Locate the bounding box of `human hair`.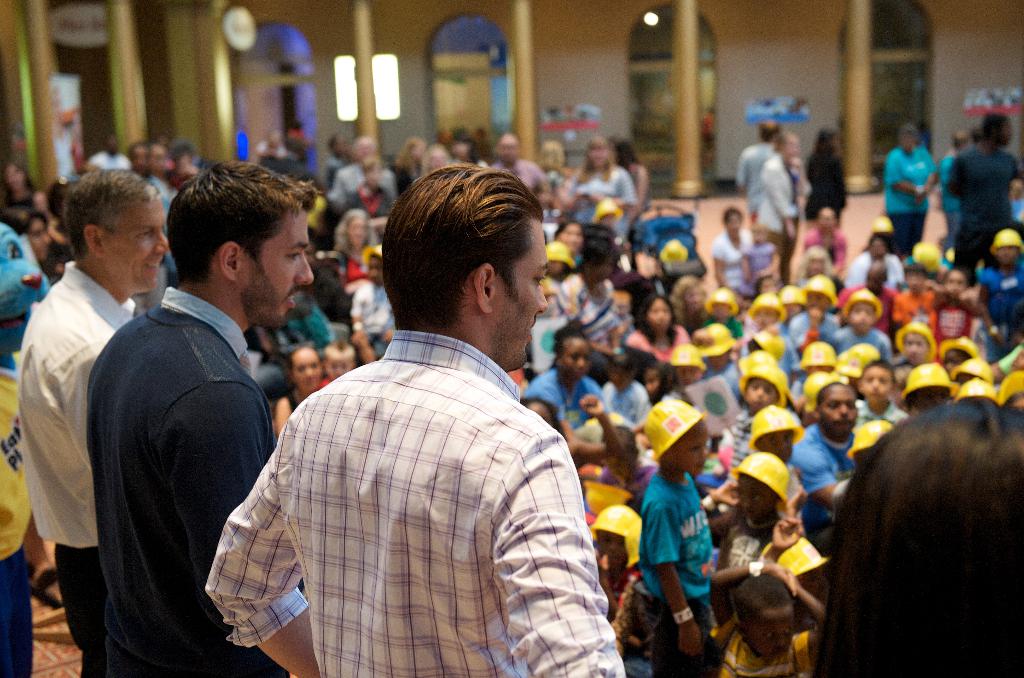
Bounding box: 669, 275, 705, 318.
